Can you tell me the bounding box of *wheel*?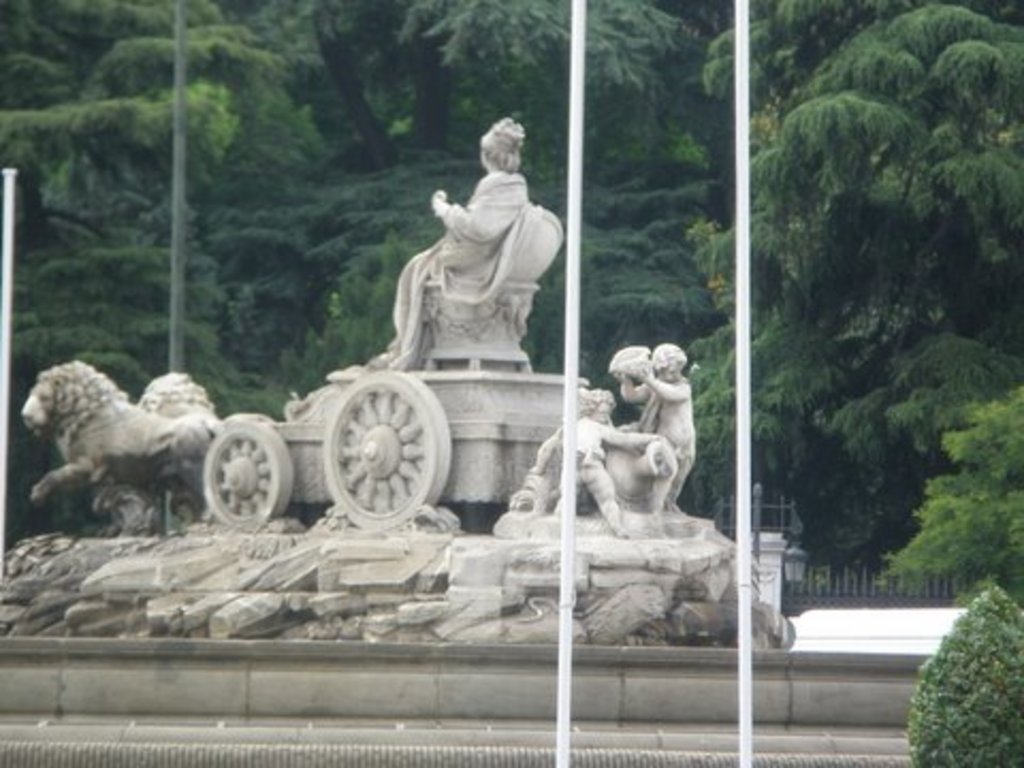
[left=322, top=369, right=450, bottom=529].
